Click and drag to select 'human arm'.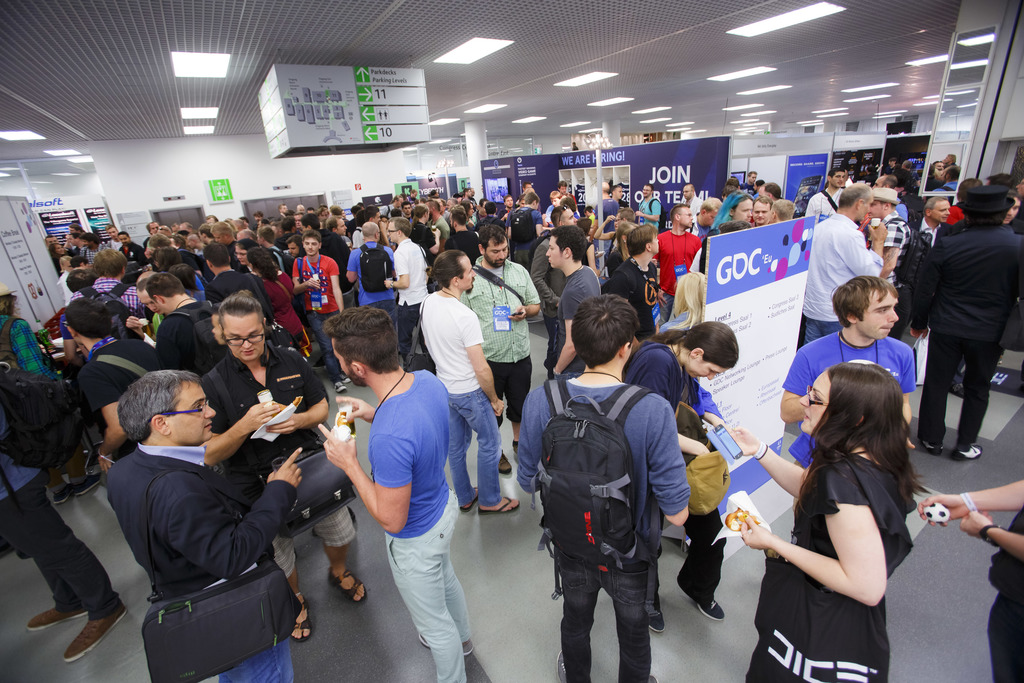
Selection: (900, 351, 917, 448).
